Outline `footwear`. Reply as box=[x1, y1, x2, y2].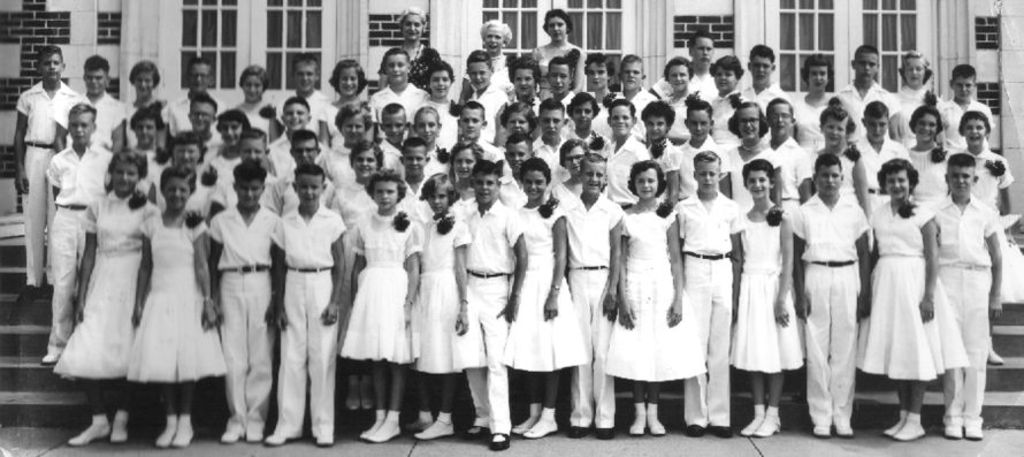
box=[963, 424, 981, 440].
